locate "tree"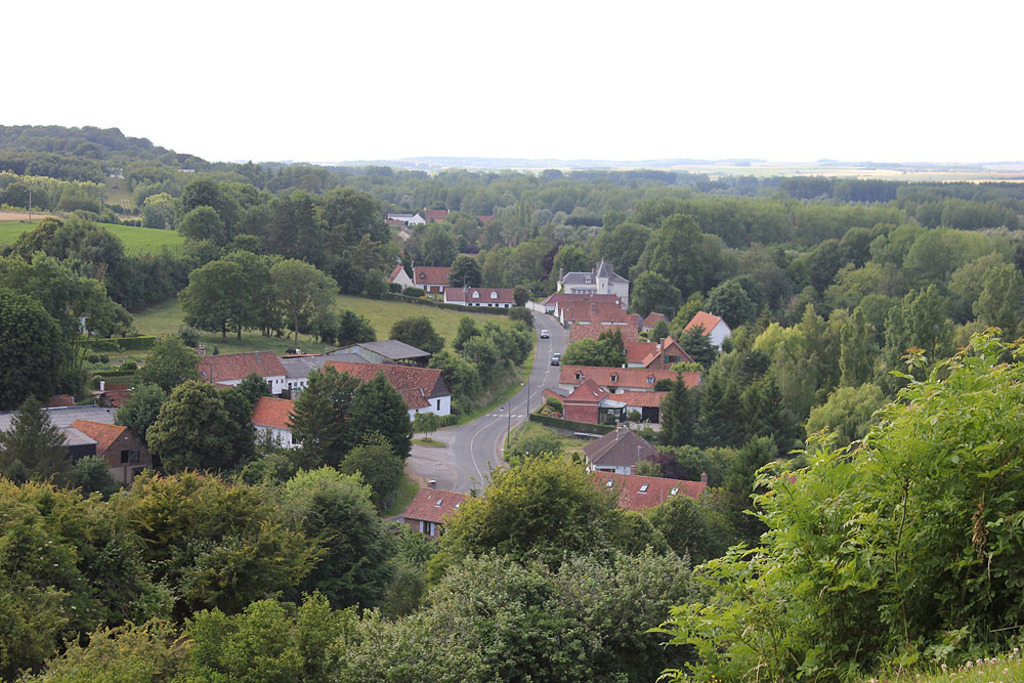
<bbox>426, 207, 496, 258</bbox>
